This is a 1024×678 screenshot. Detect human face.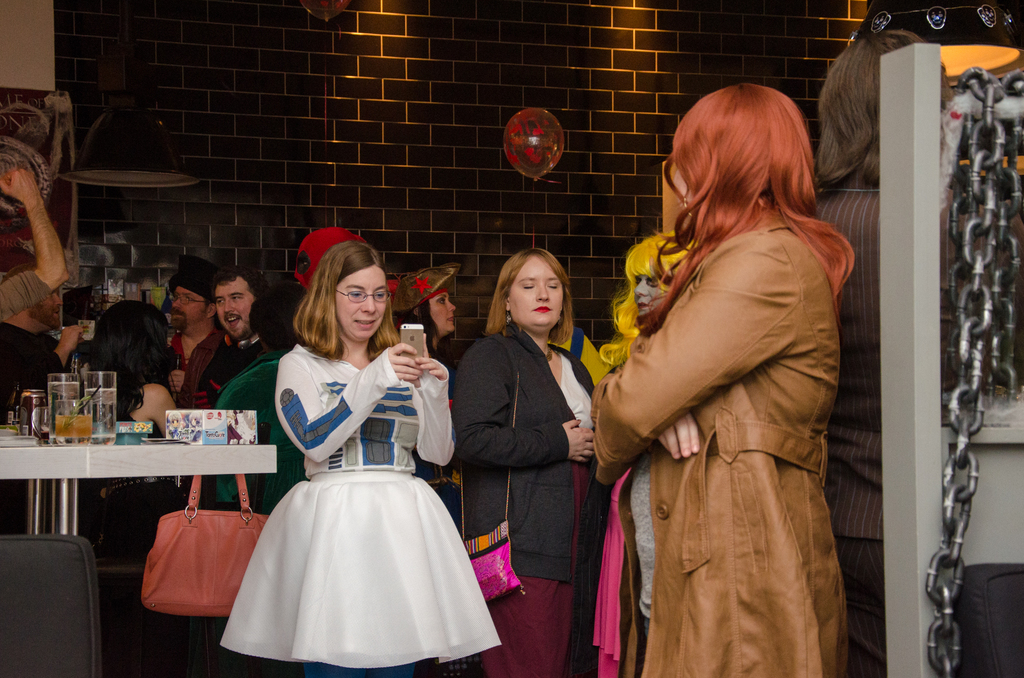
pyautogui.locateOnScreen(511, 256, 565, 323).
